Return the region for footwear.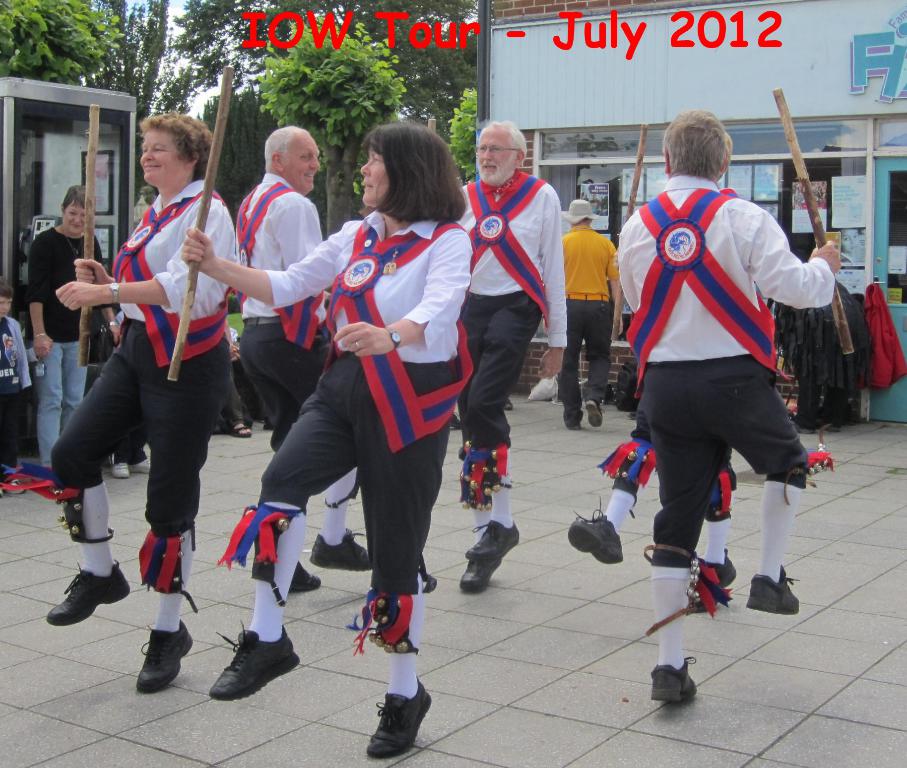
<region>567, 498, 626, 567</region>.
